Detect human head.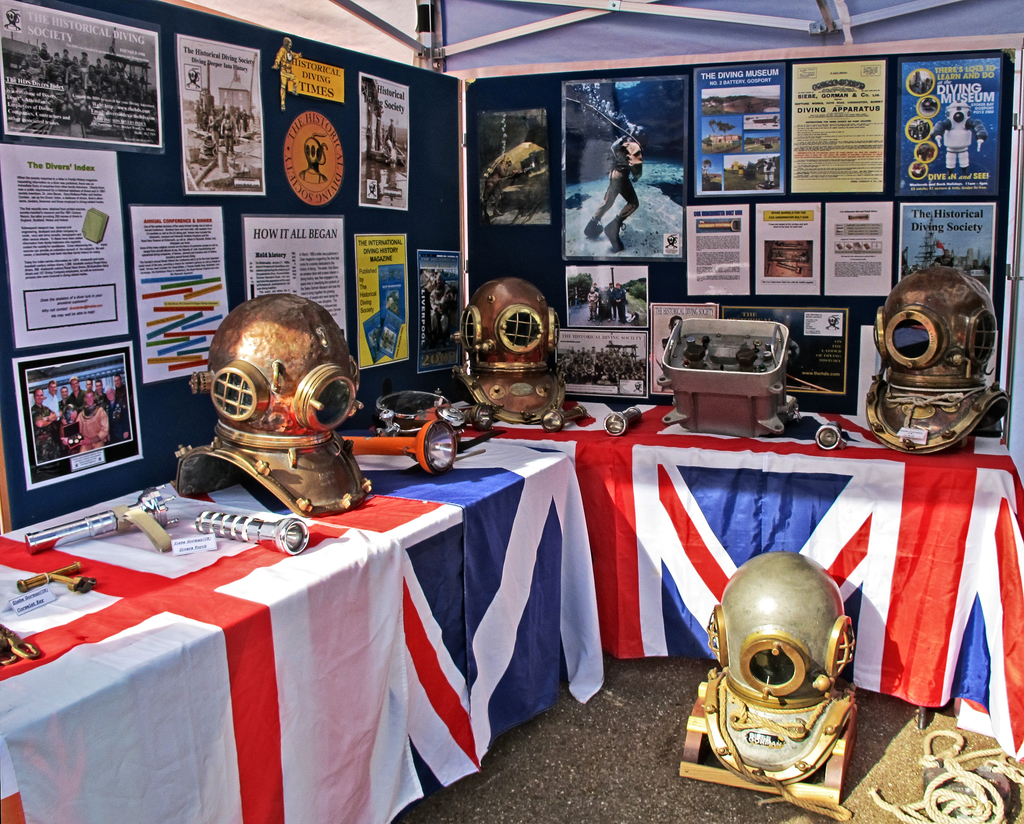
Detected at <bbox>104, 386, 115, 401</bbox>.
